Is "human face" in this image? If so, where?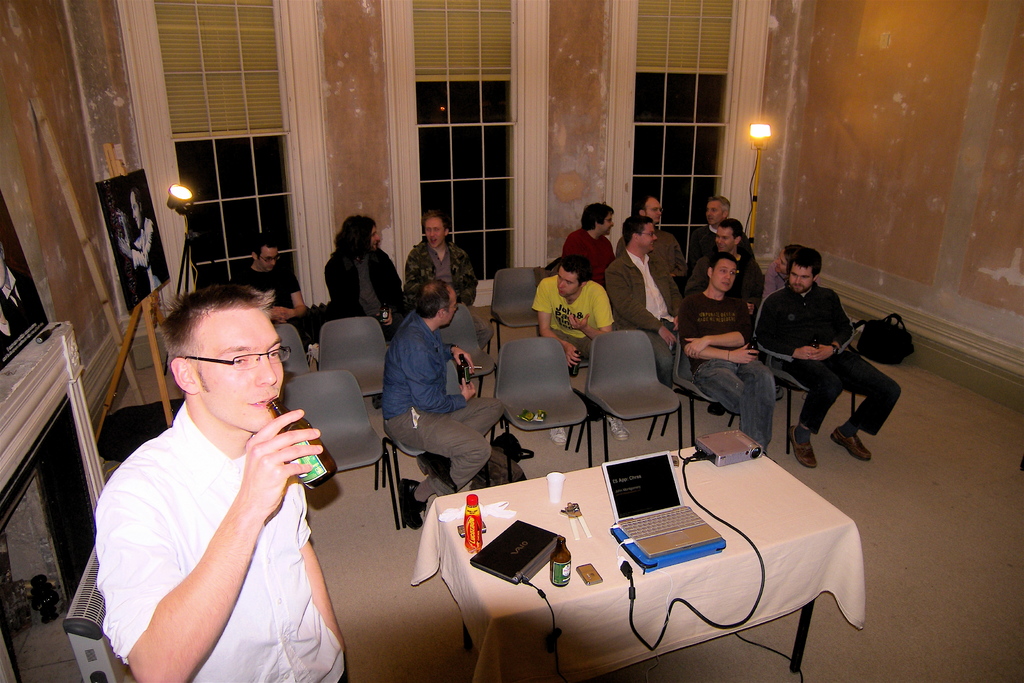
Yes, at bbox=(647, 199, 663, 224).
